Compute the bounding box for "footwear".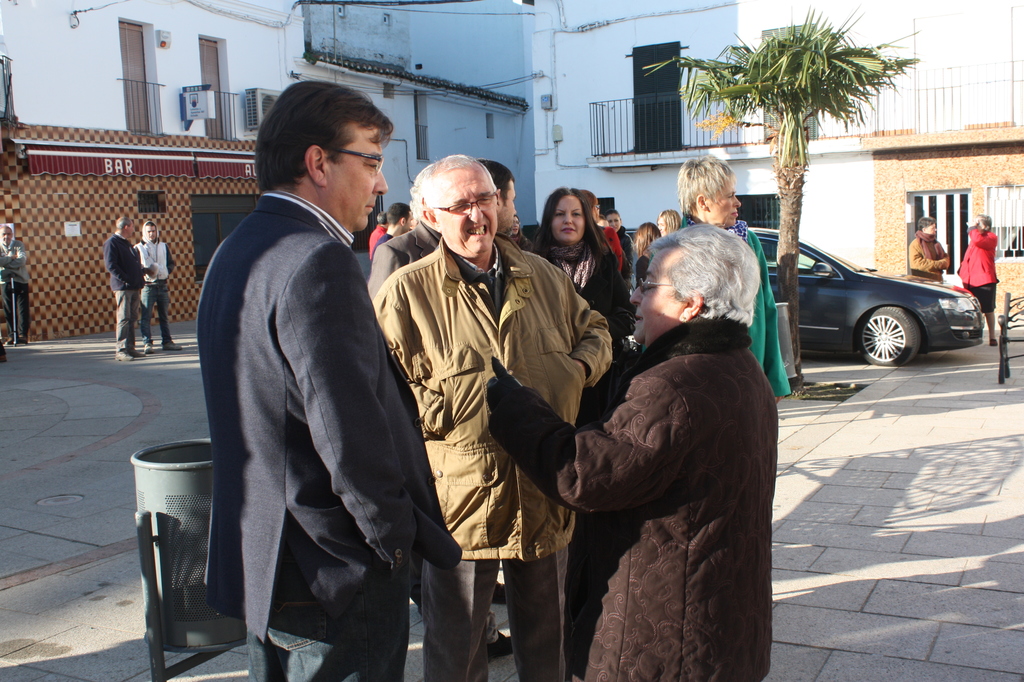
<region>491, 581, 508, 606</region>.
